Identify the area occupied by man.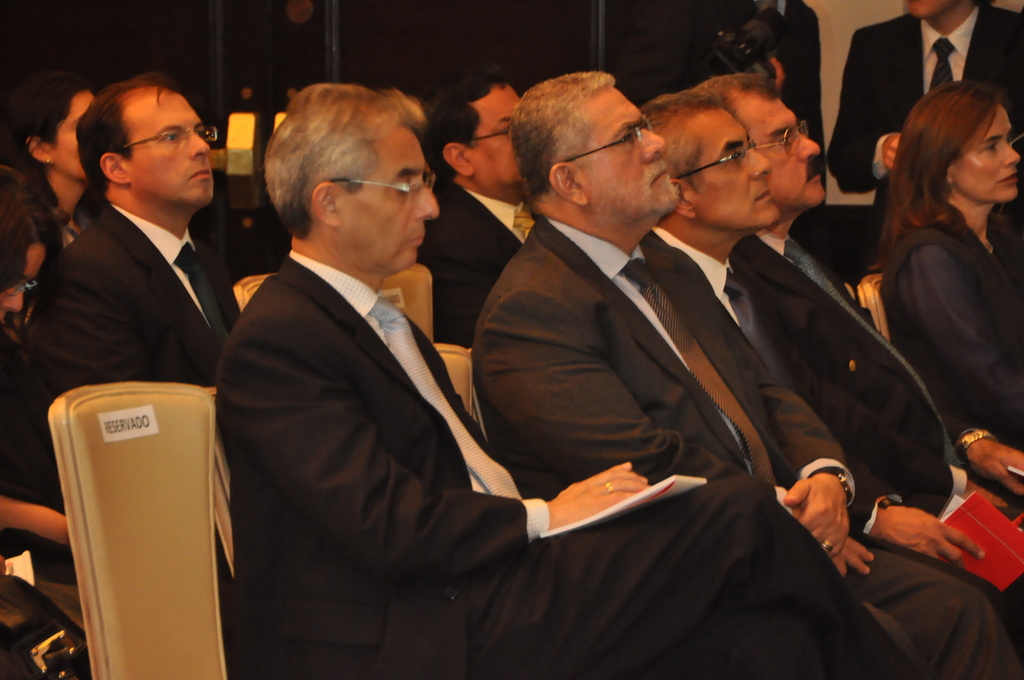
Area: left=410, top=57, right=528, bottom=352.
